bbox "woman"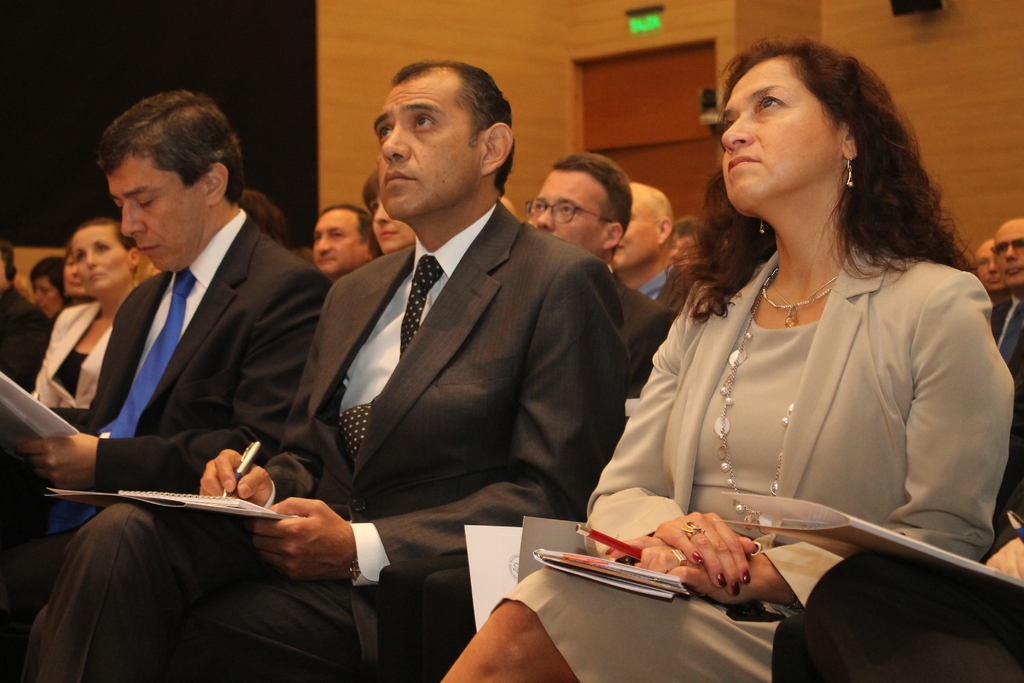
(left=0, top=220, right=147, bottom=459)
